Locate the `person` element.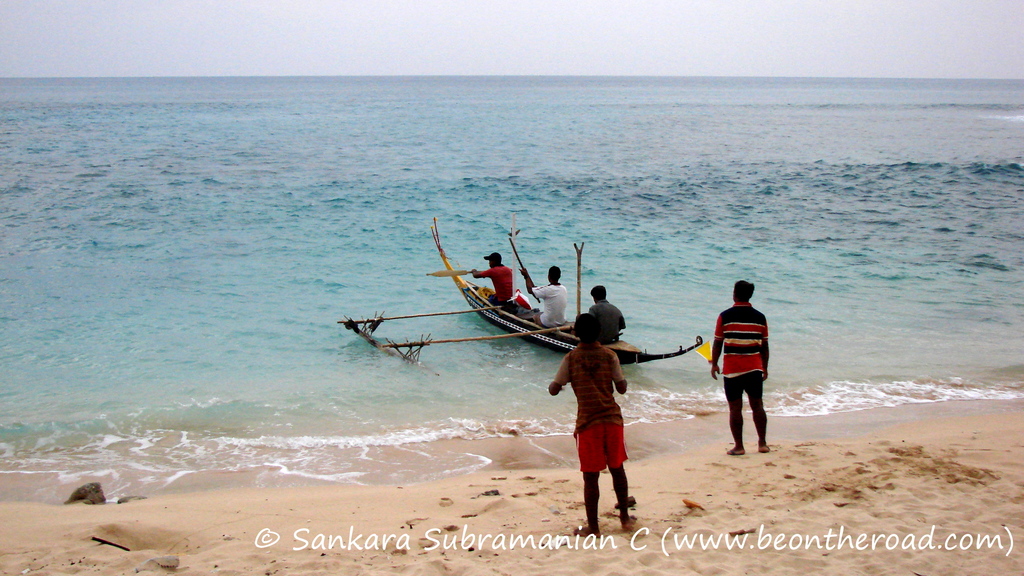
Element bbox: rect(710, 283, 777, 449).
